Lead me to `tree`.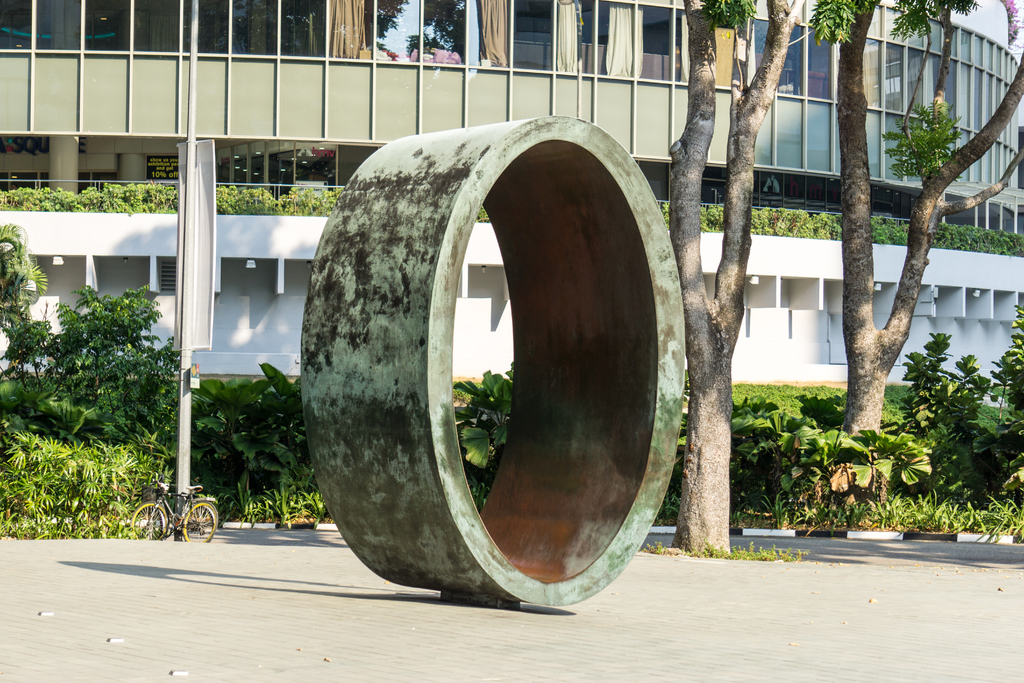
Lead to rect(813, 0, 1023, 490).
